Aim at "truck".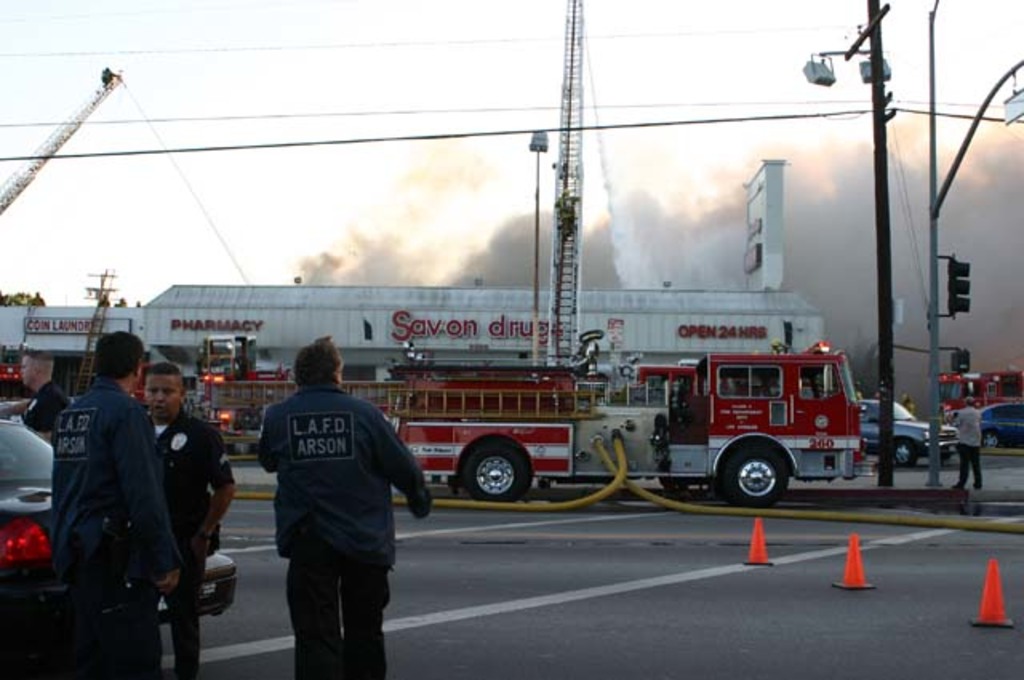
Aimed at [x1=202, y1=318, x2=880, y2=506].
